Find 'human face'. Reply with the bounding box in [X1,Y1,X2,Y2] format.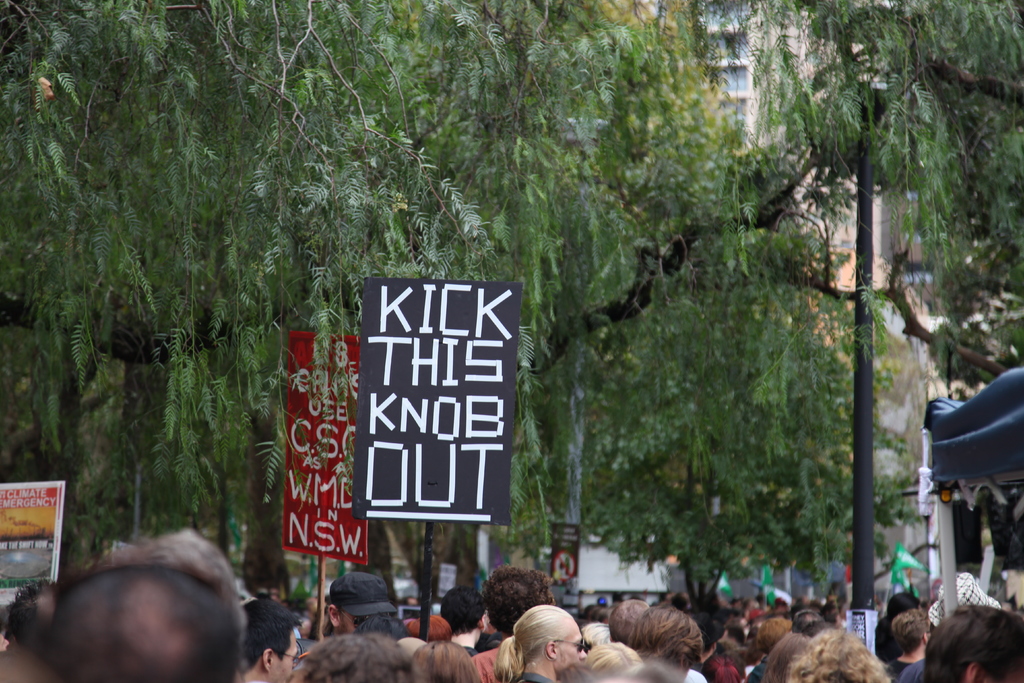
[271,628,297,682].
